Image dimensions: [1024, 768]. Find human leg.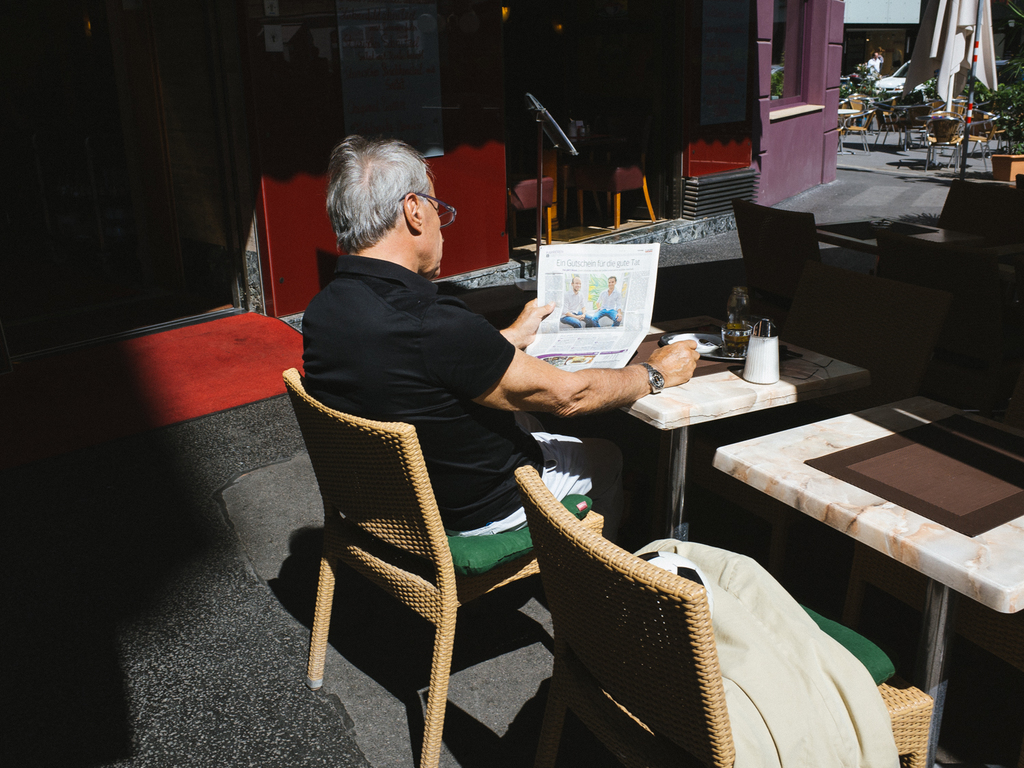
box=[441, 433, 625, 537].
